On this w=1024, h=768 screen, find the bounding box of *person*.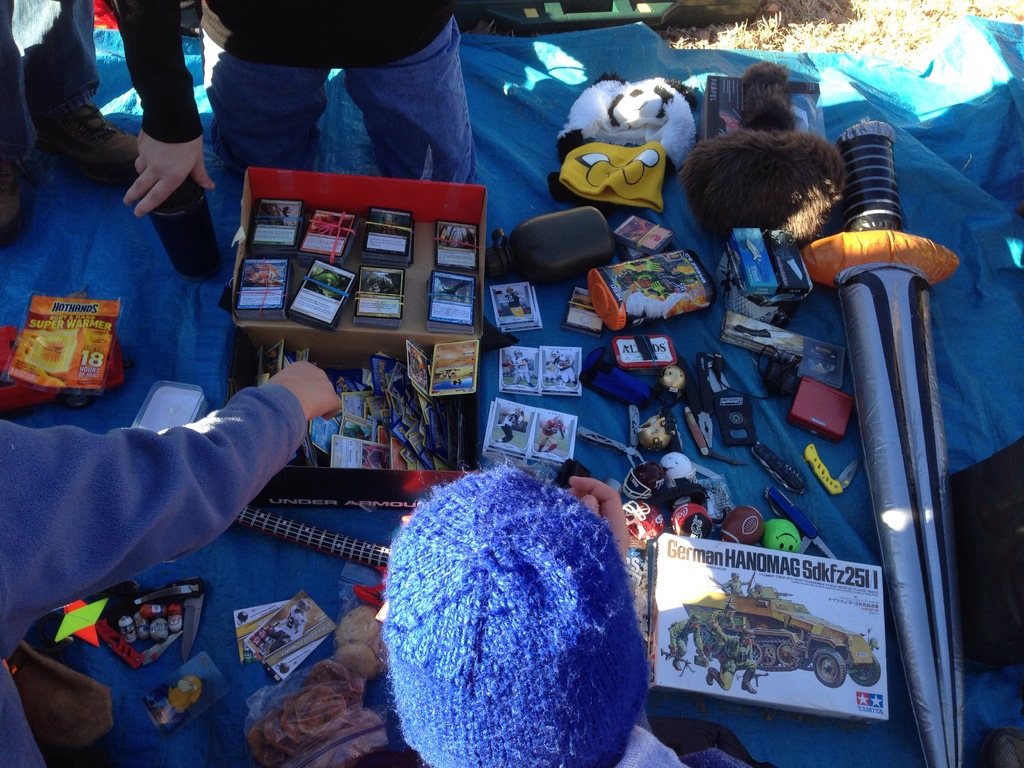
Bounding box: region(707, 625, 765, 693).
